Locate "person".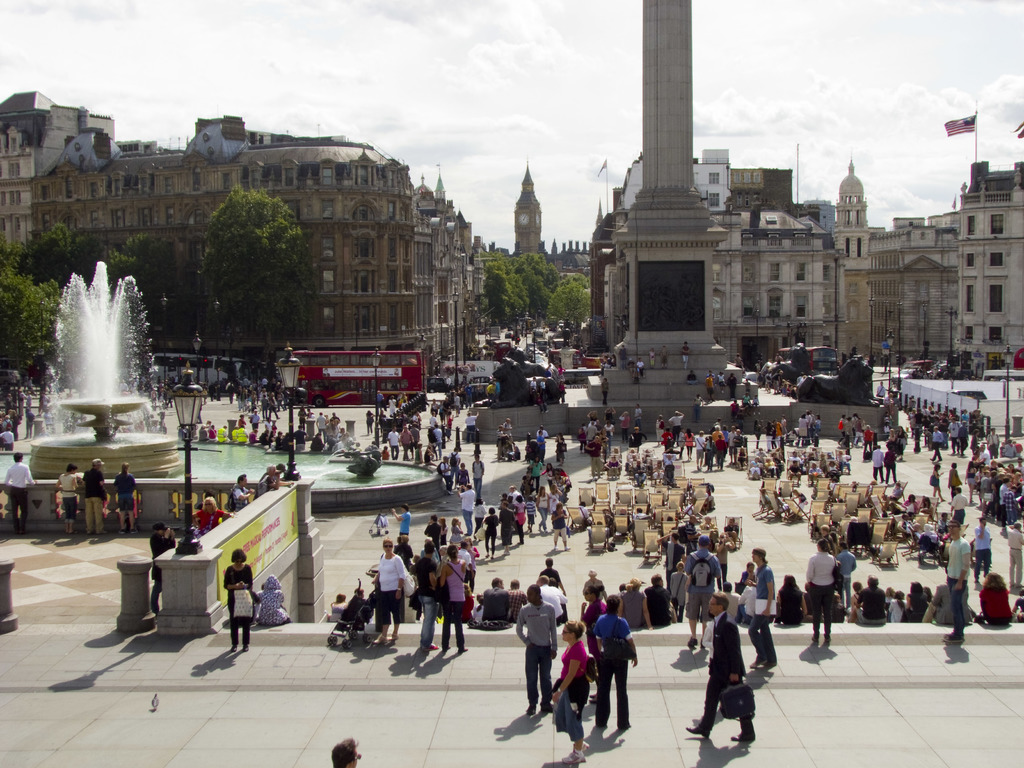
Bounding box: rect(221, 545, 253, 655).
